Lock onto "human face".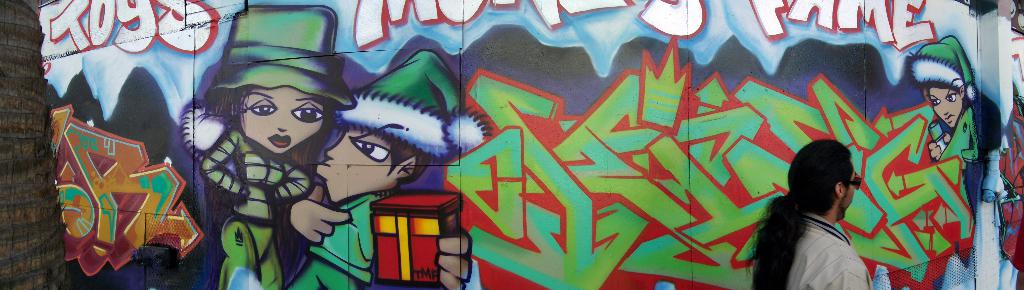
Locked: rect(838, 171, 854, 221).
